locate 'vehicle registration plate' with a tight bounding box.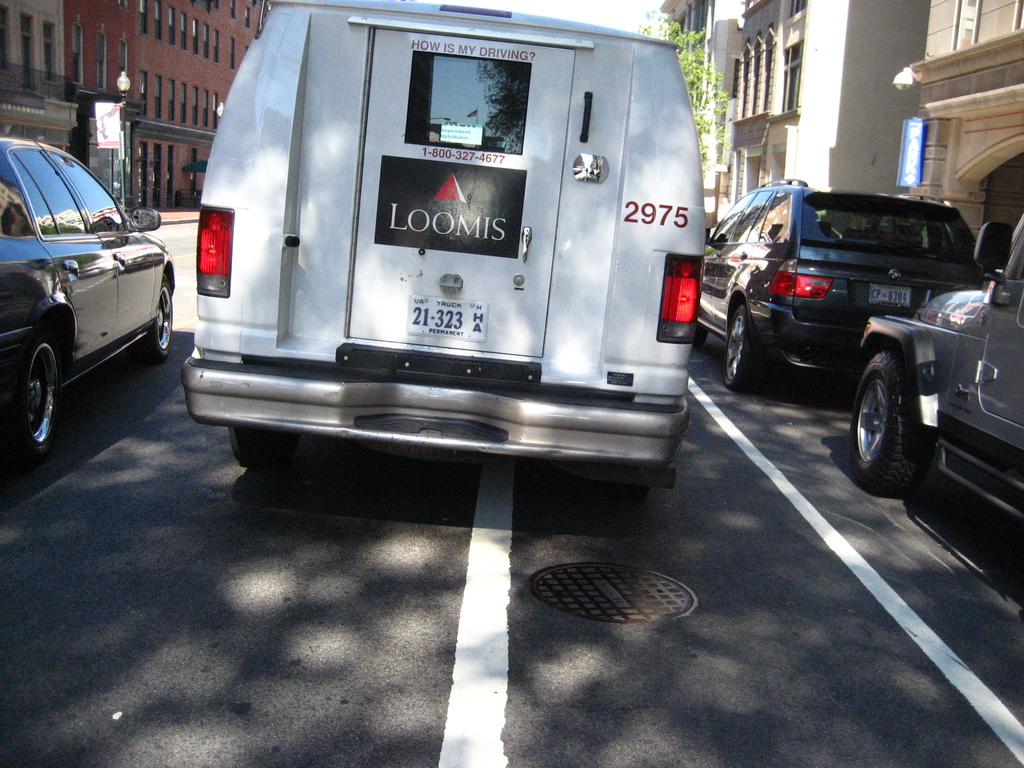
bbox=[867, 284, 911, 310].
